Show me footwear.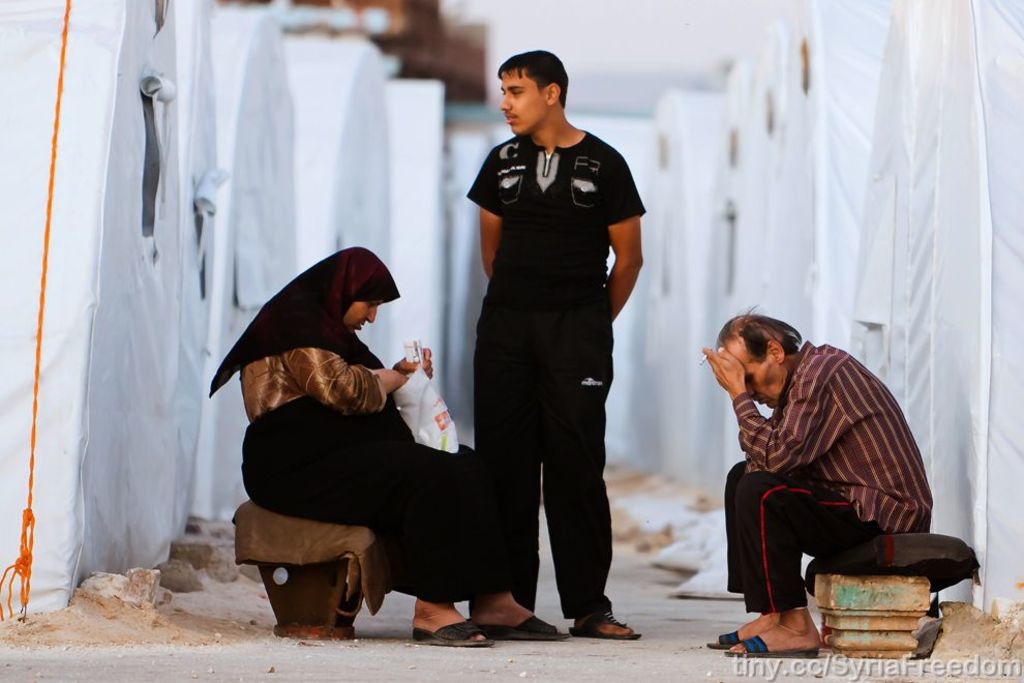
footwear is here: detection(409, 620, 502, 650).
